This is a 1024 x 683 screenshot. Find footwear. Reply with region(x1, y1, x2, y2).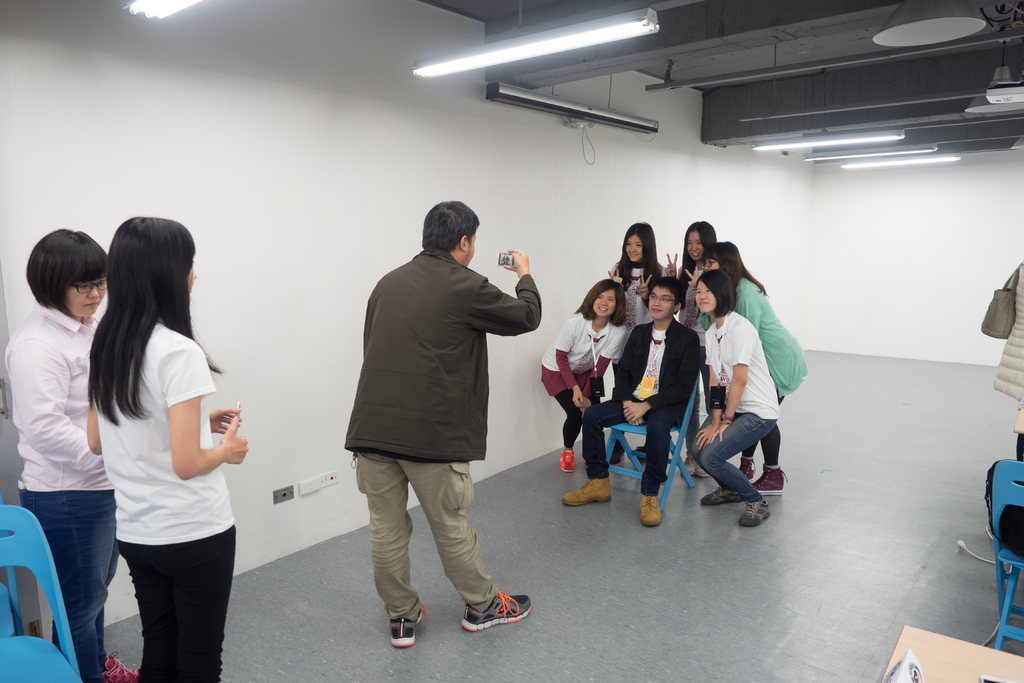
region(462, 570, 529, 648).
